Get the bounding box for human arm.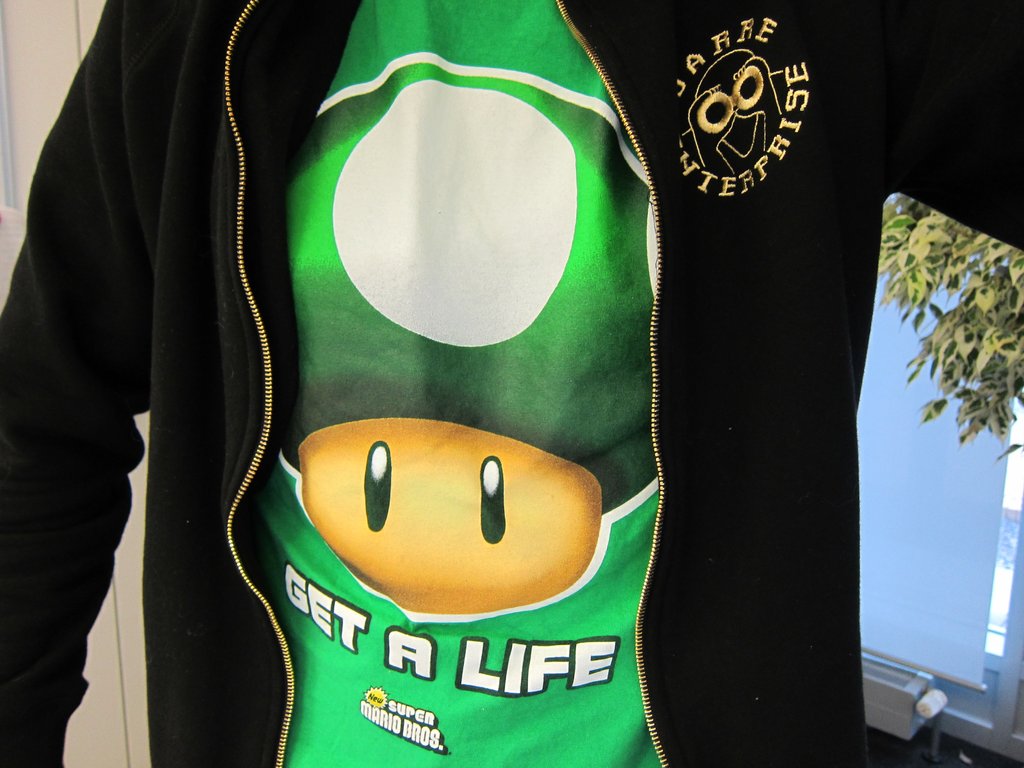
Rect(868, 0, 1023, 252).
